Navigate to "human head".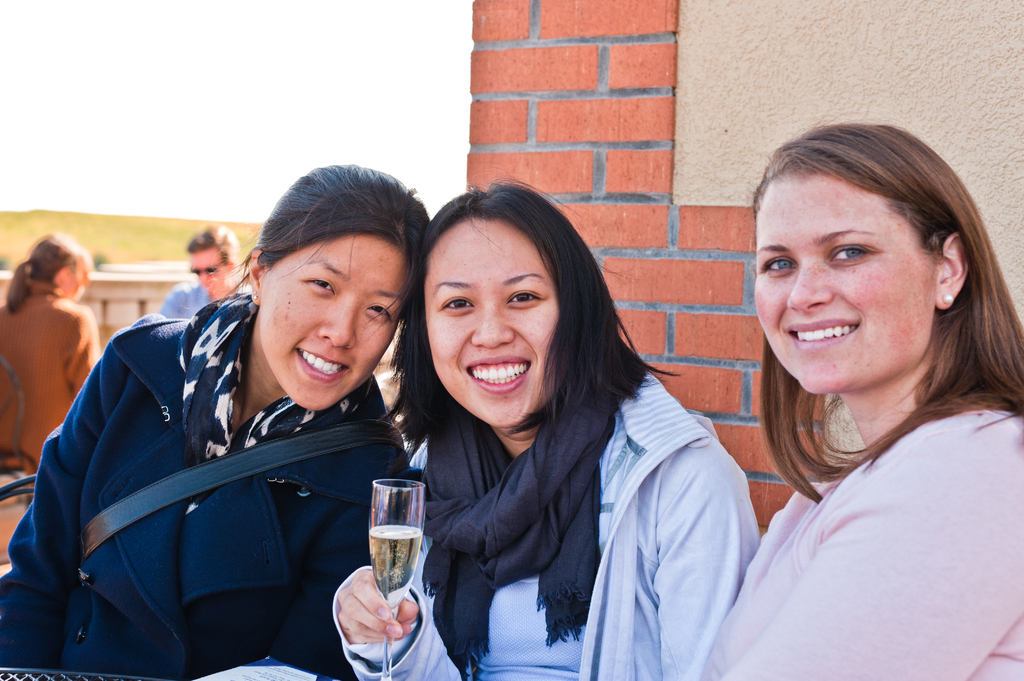
Navigation target: 184 227 244 298.
